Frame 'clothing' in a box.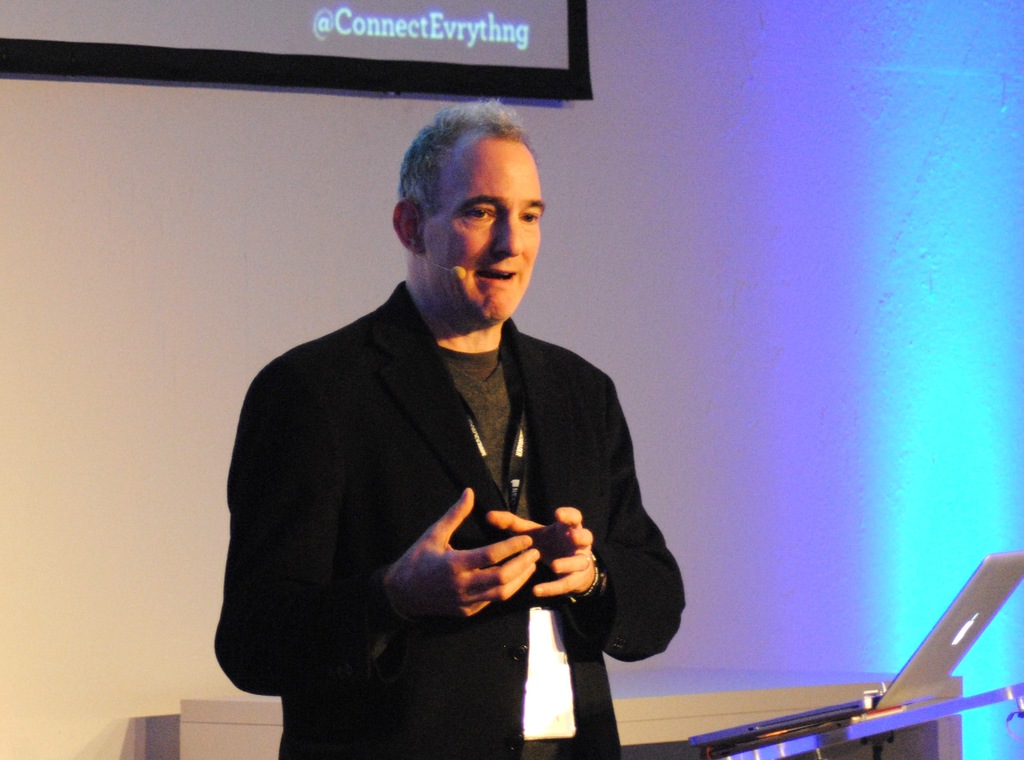
{"left": 227, "top": 252, "right": 677, "bottom": 737}.
